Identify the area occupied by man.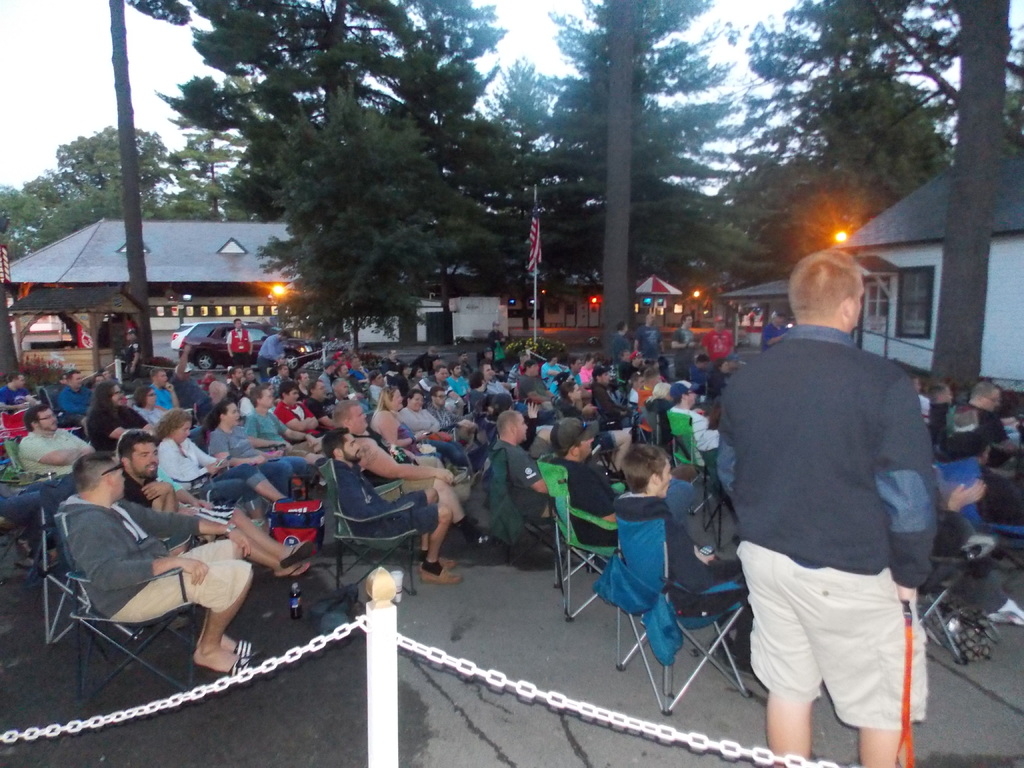
Area: [x1=427, y1=386, x2=465, y2=438].
